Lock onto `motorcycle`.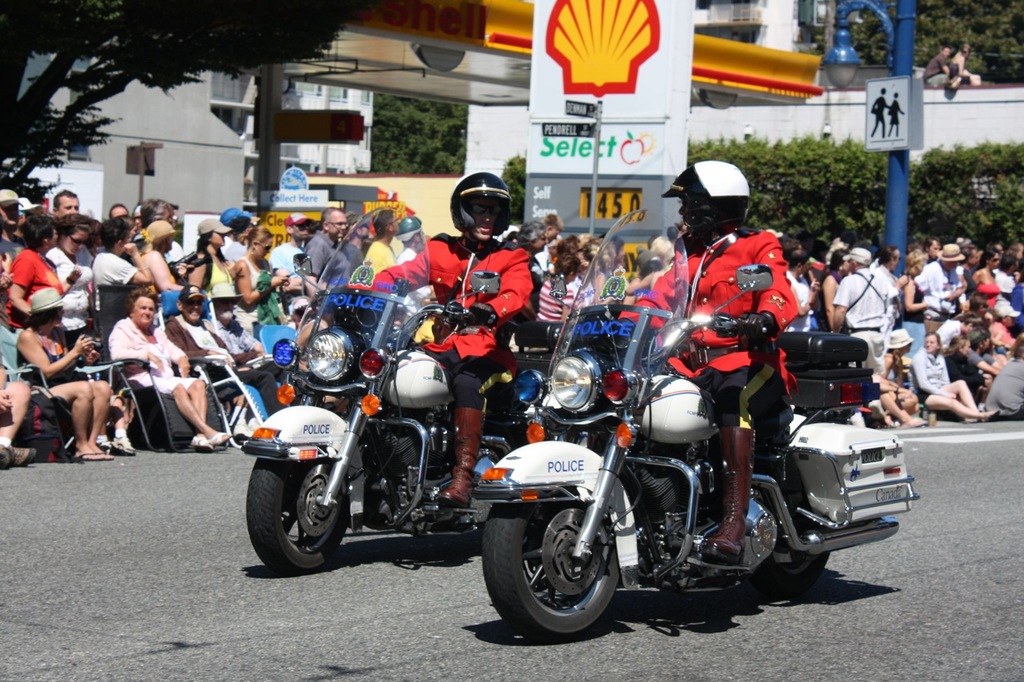
Locked: BBox(509, 309, 878, 631).
